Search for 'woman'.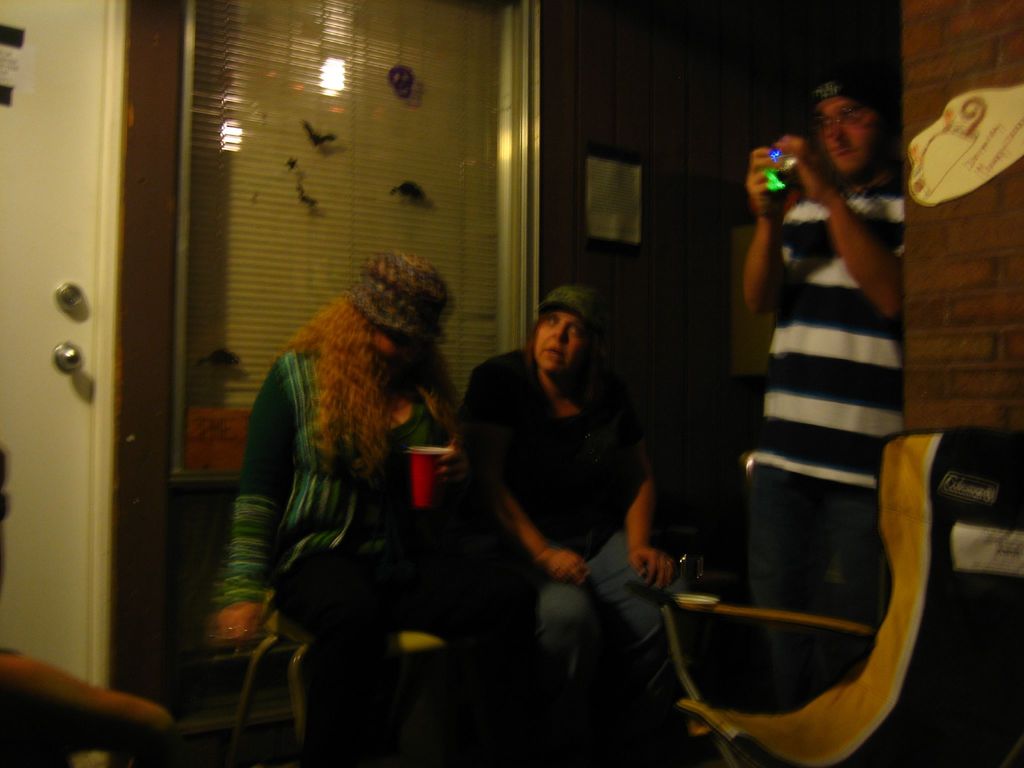
Found at 188:250:413:718.
